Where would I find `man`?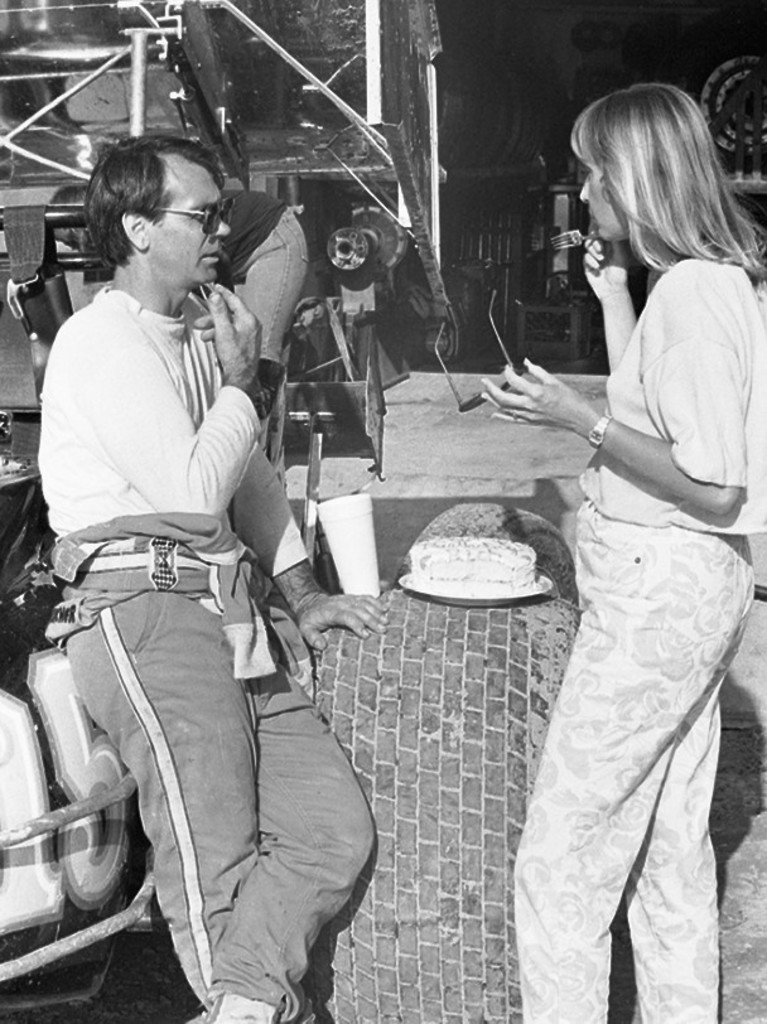
At (44, 189, 312, 446).
